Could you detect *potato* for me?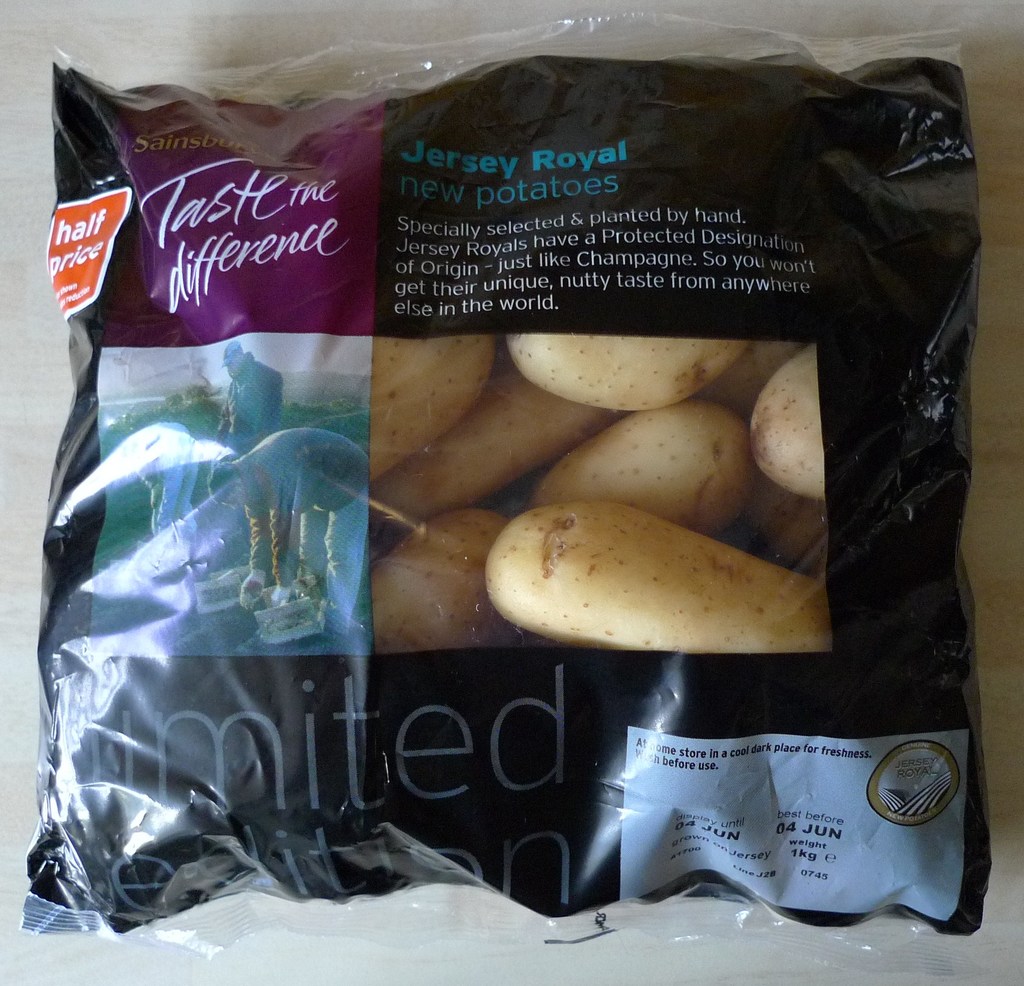
Detection result: left=483, top=500, right=831, bottom=656.
